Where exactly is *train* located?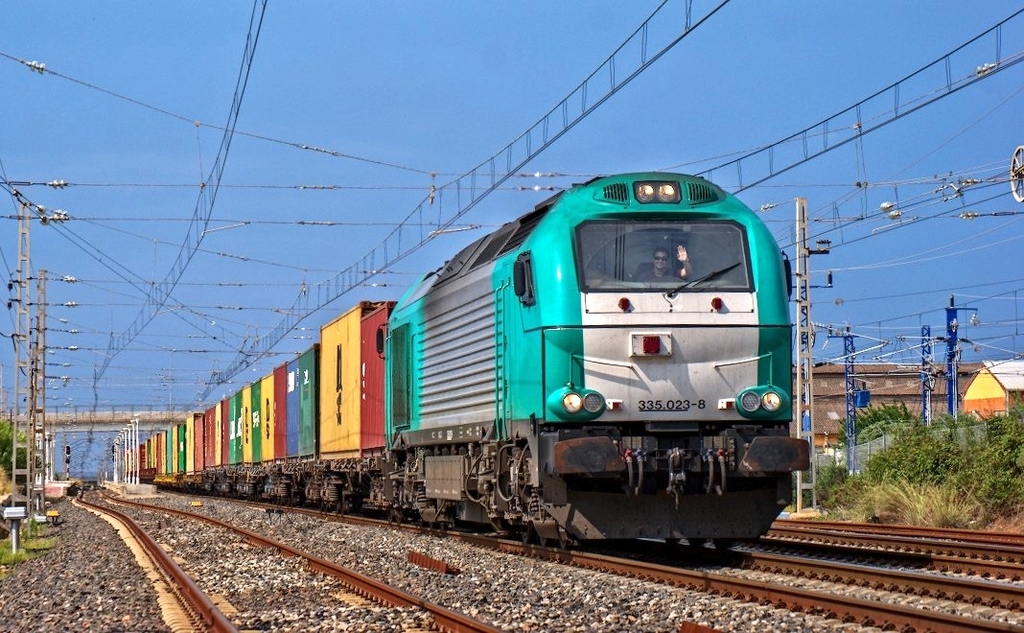
Its bounding box is (120,172,808,558).
